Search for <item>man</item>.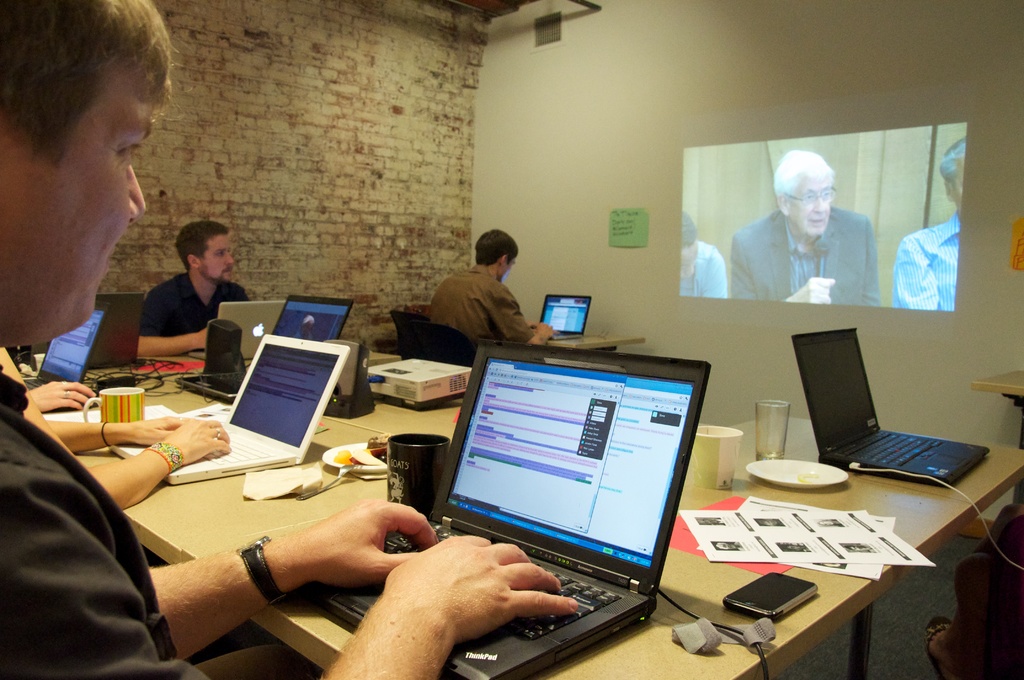
Found at [893,138,968,311].
